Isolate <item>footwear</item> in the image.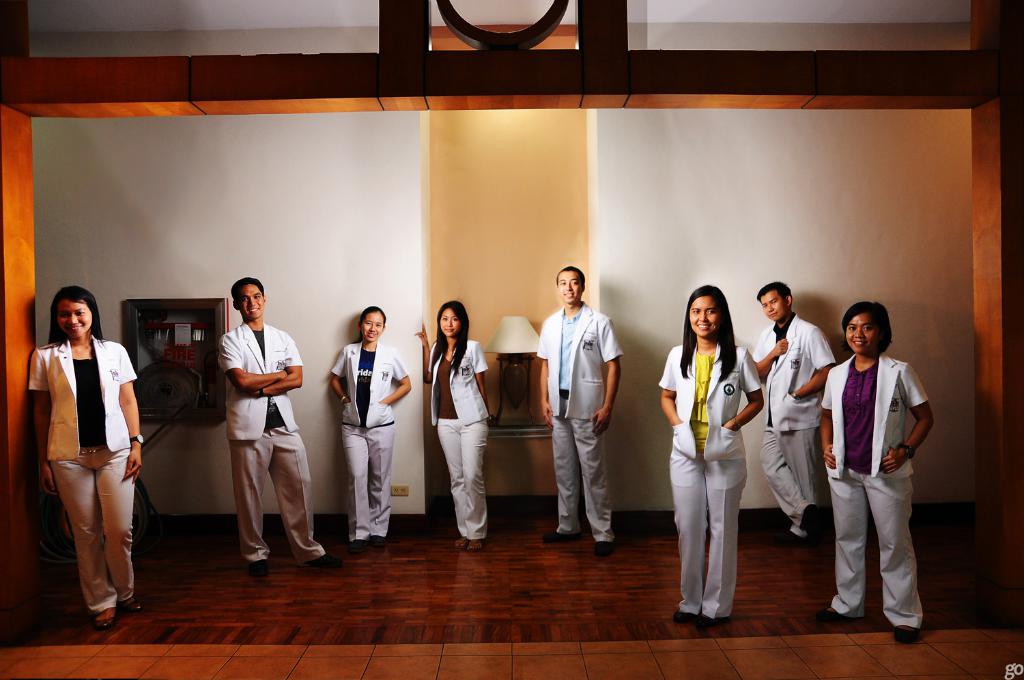
Isolated region: [365,536,383,550].
